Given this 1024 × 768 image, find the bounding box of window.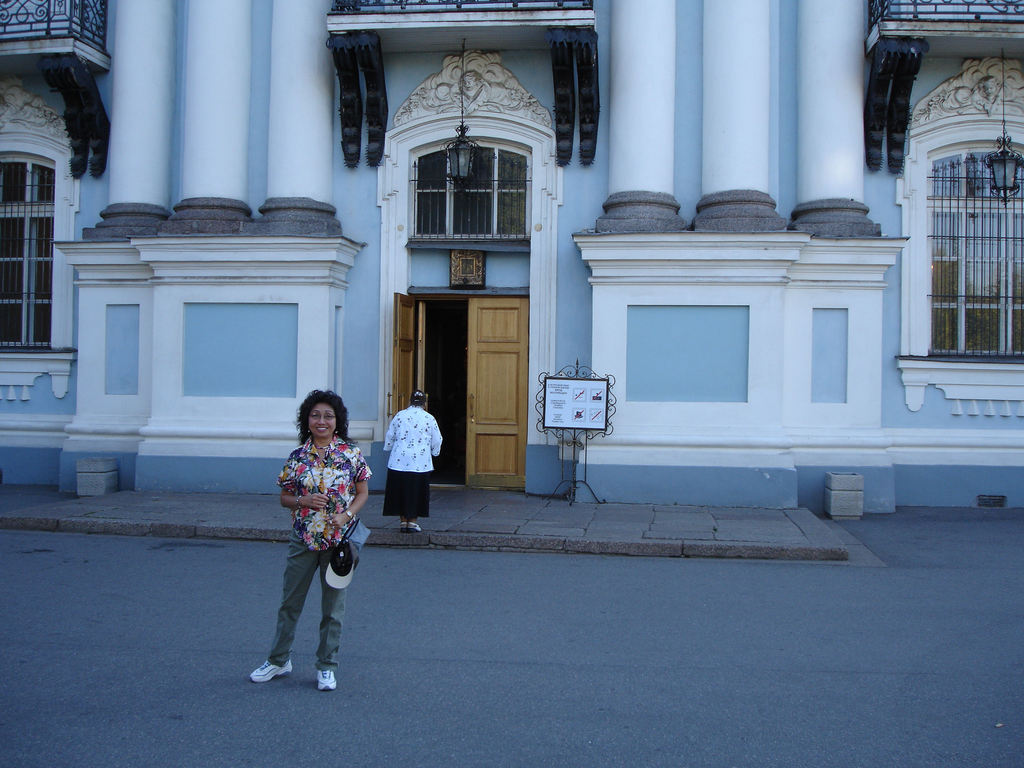
region(0, 83, 81, 403).
